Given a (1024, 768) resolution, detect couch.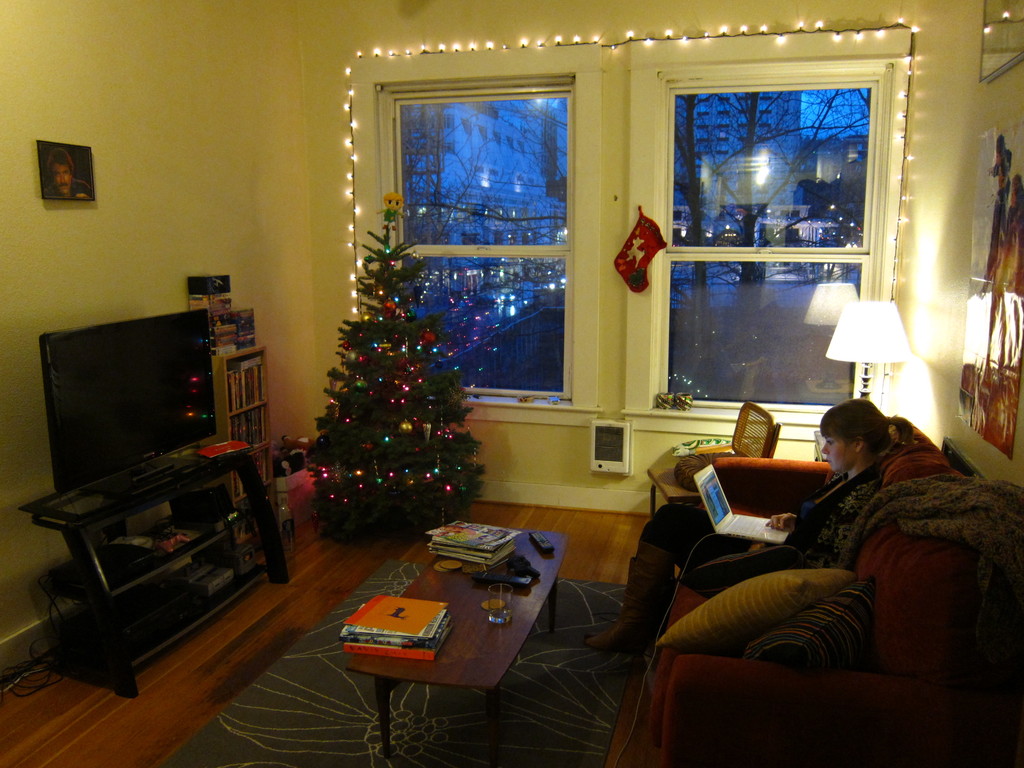
(588, 420, 1020, 721).
